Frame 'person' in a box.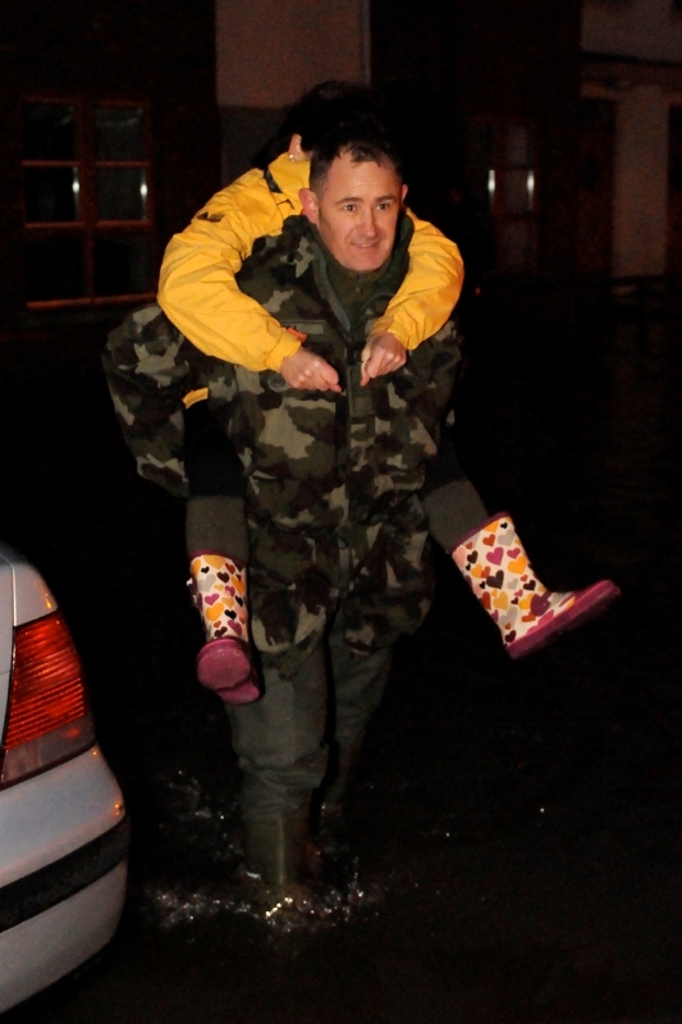
crop(150, 78, 624, 707).
